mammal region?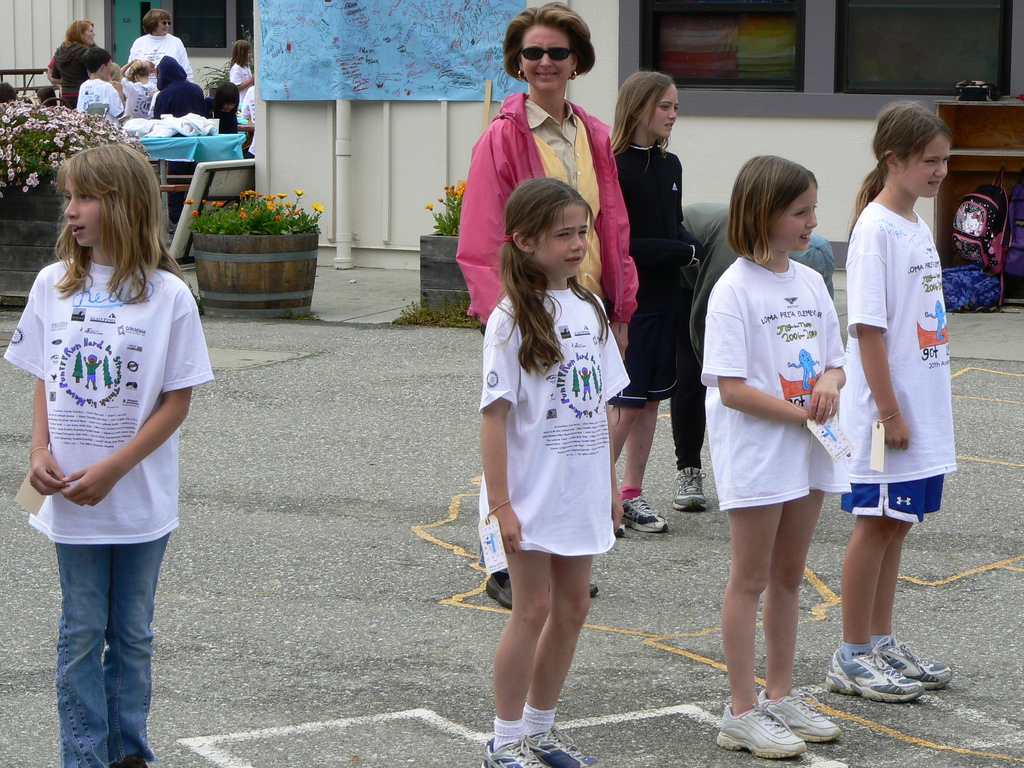
[836, 95, 963, 705]
